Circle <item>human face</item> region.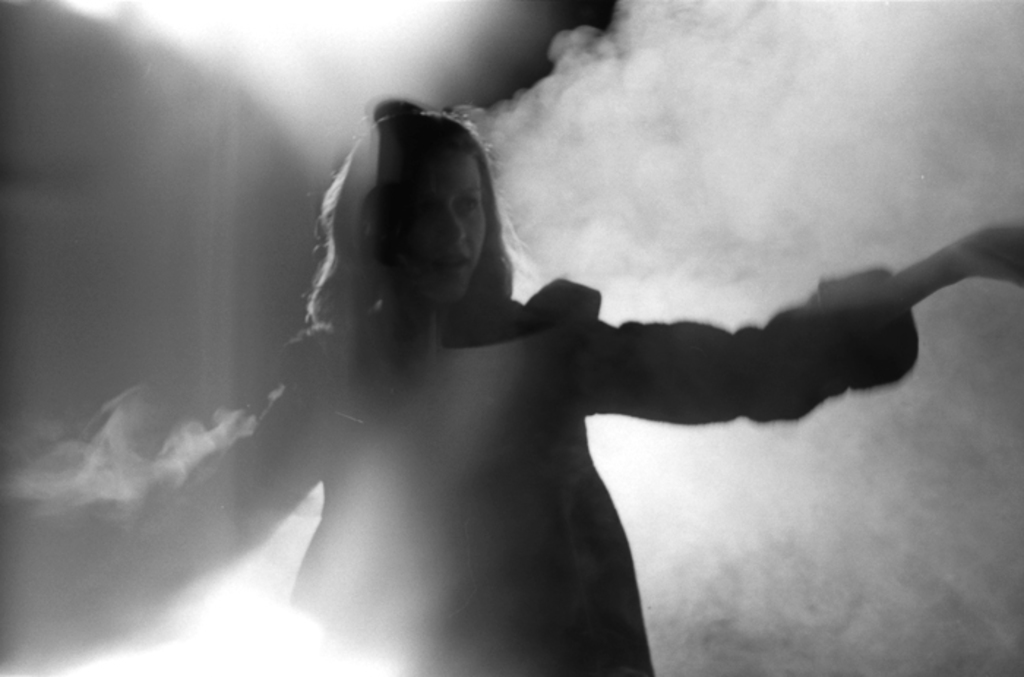
Region: bbox=(388, 139, 487, 282).
